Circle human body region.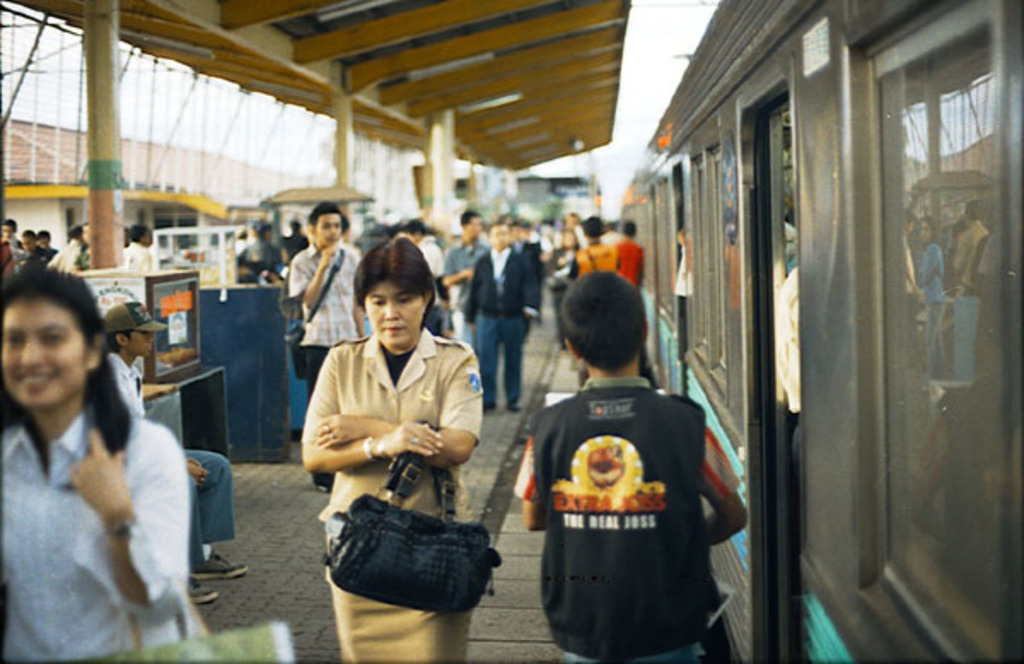
Region: 121,227,147,265.
